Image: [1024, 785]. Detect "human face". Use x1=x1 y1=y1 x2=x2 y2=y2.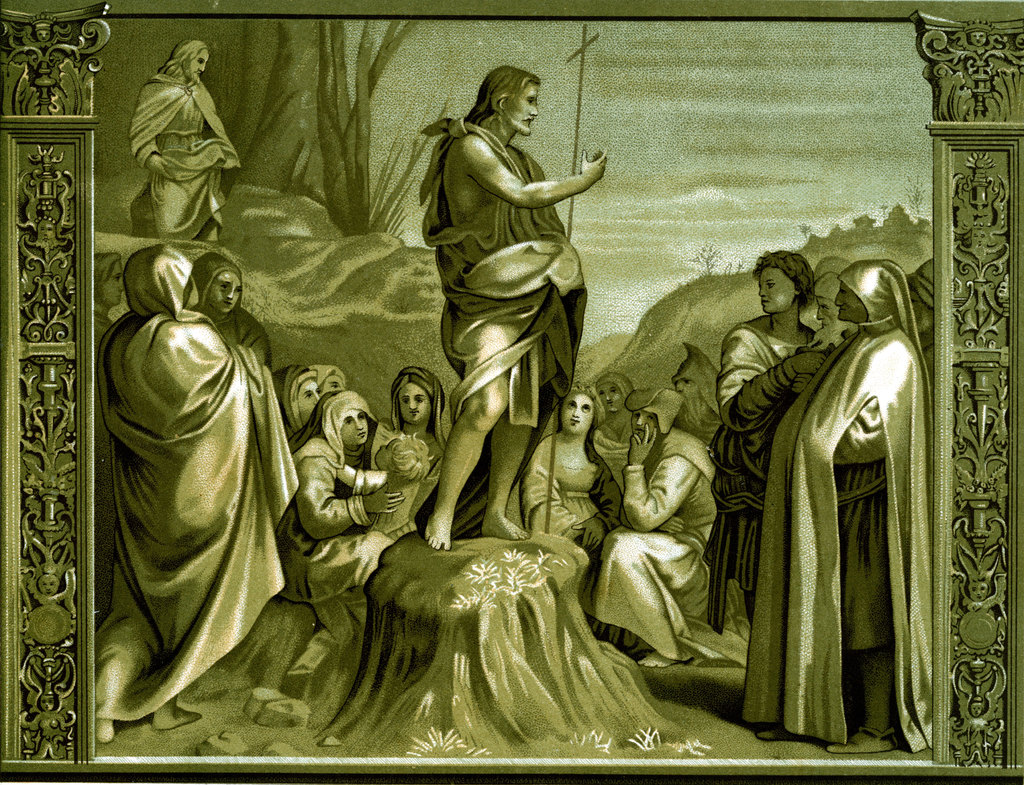
x1=347 y1=411 x2=372 y2=443.
